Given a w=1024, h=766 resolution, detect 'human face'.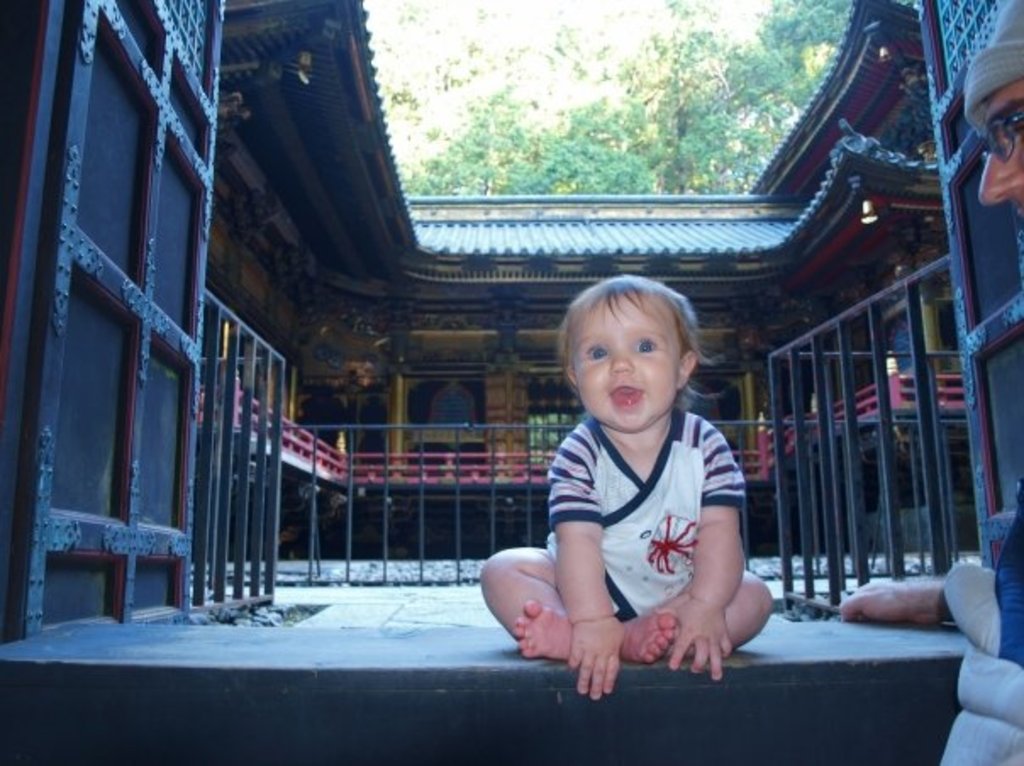
(573,297,678,427).
